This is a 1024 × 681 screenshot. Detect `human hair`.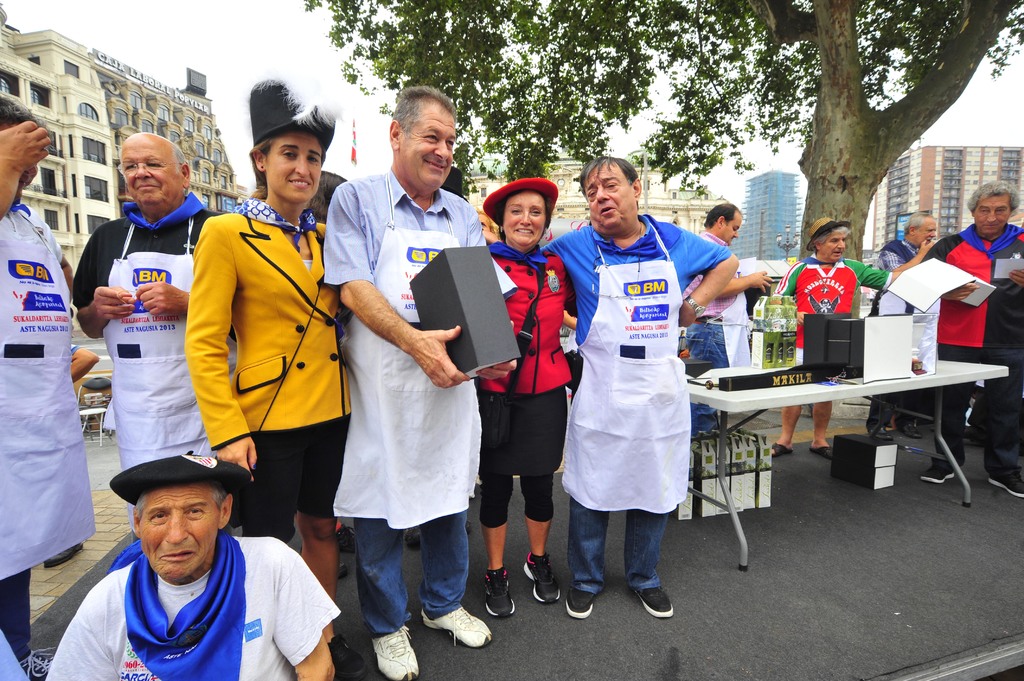
<box>967,179,1021,215</box>.
